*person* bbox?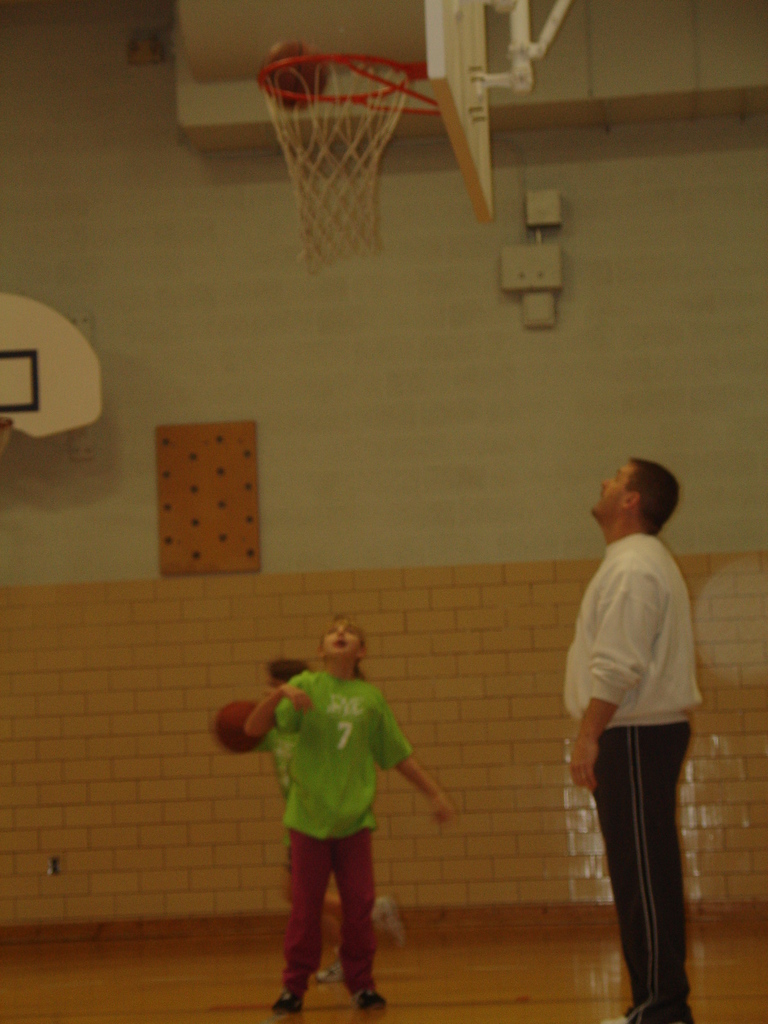
x1=250 y1=655 x2=407 y2=981
